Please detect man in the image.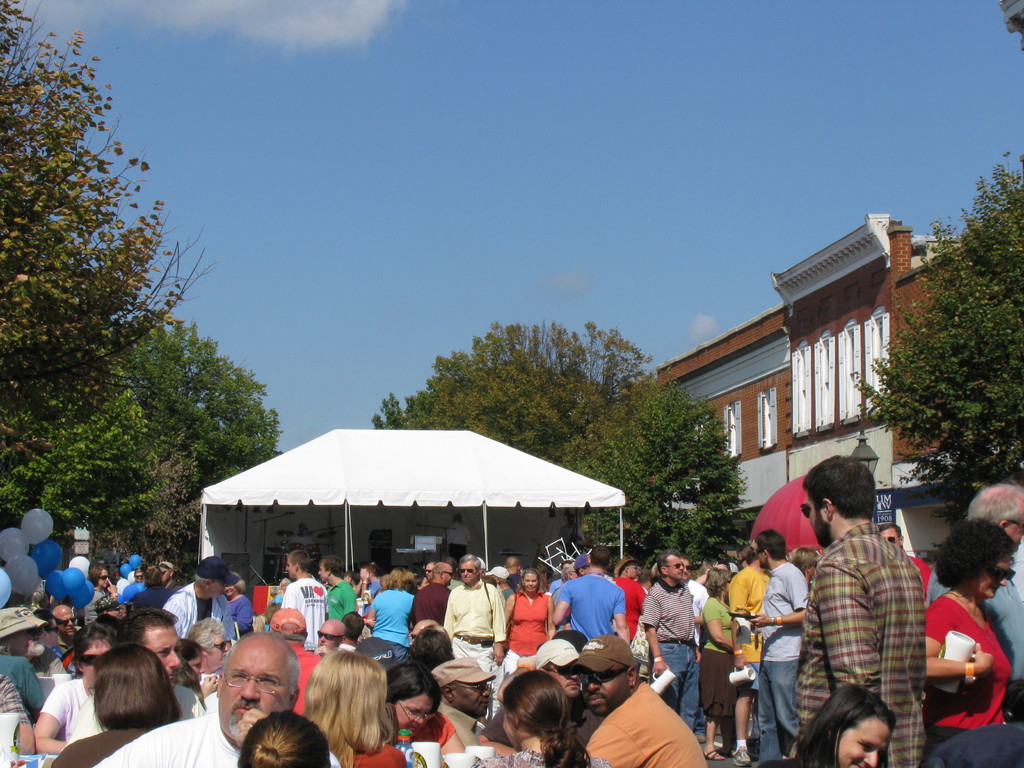
(680,554,695,611).
